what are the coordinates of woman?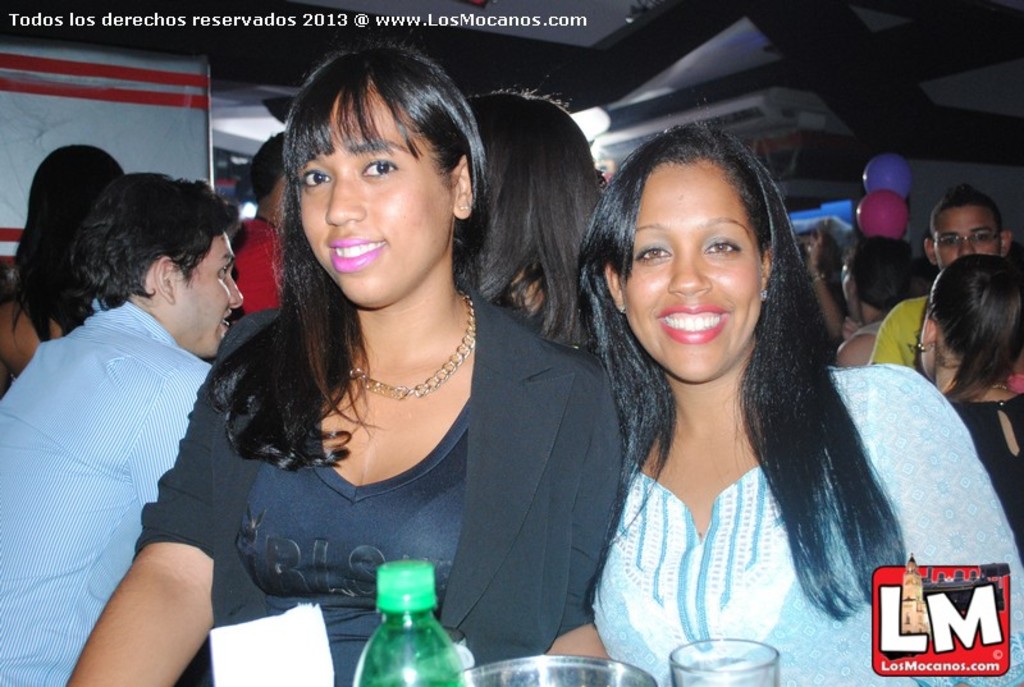
x1=911 y1=260 x2=1023 y2=562.
